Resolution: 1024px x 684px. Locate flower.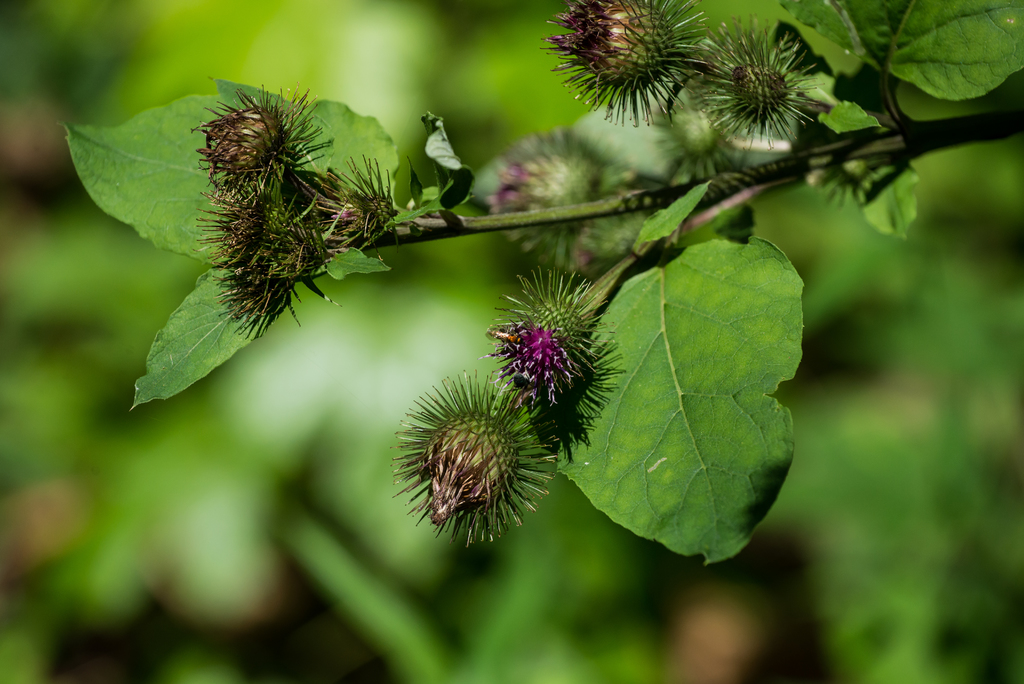
<box>682,16,820,152</box>.
